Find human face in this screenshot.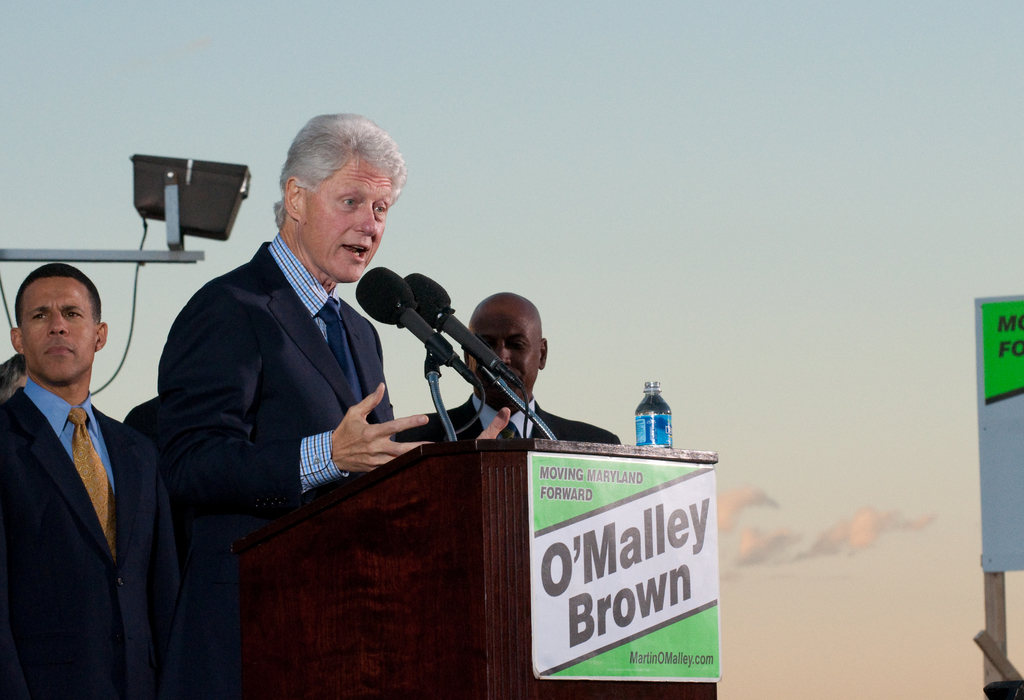
The bounding box for human face is Rect(303, 153, 396, 288).
